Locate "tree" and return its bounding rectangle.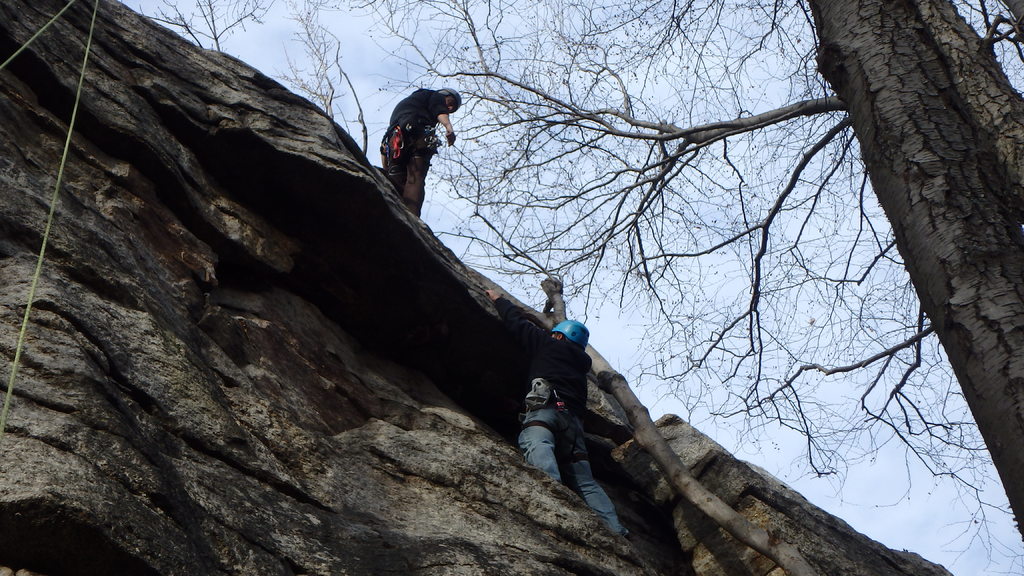
{"left": 118, "top": 0, "right": 1023, "bottom": 575}.
